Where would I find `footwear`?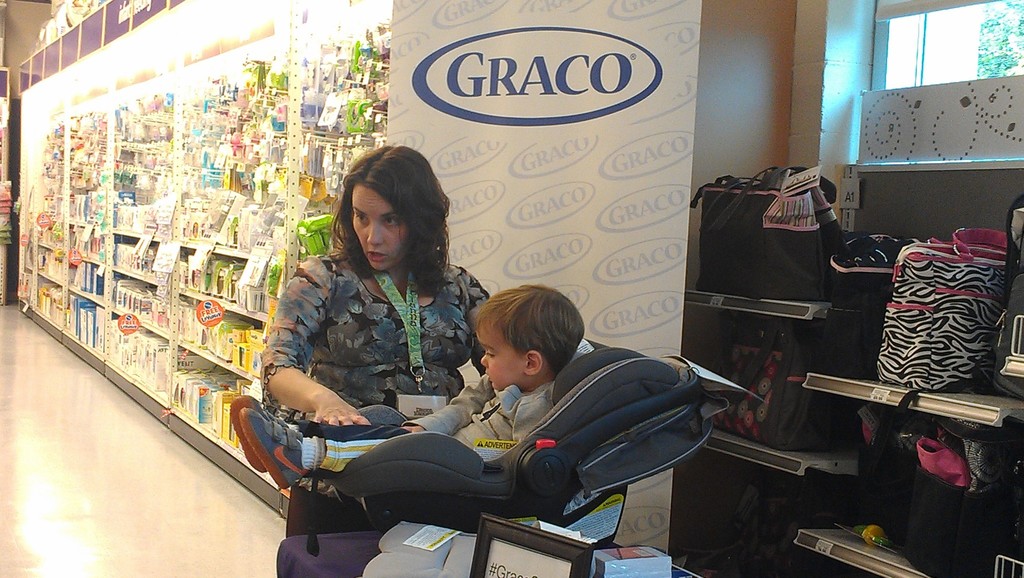
At [241,408,309,499].
